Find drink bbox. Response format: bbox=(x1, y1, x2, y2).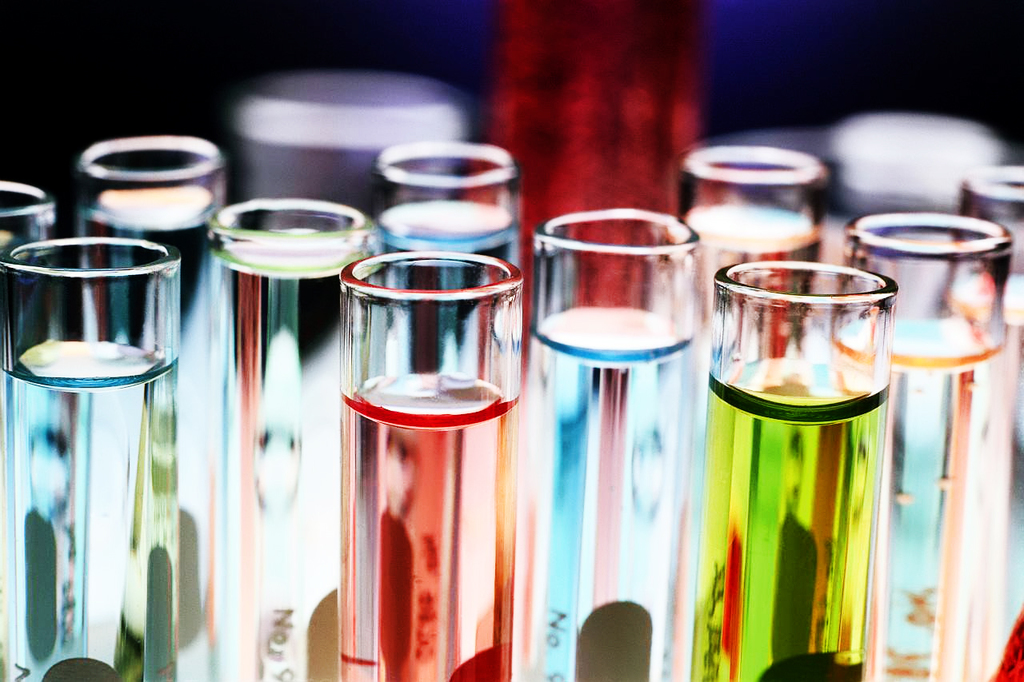
bbox=(382, 202, 532, 378).
